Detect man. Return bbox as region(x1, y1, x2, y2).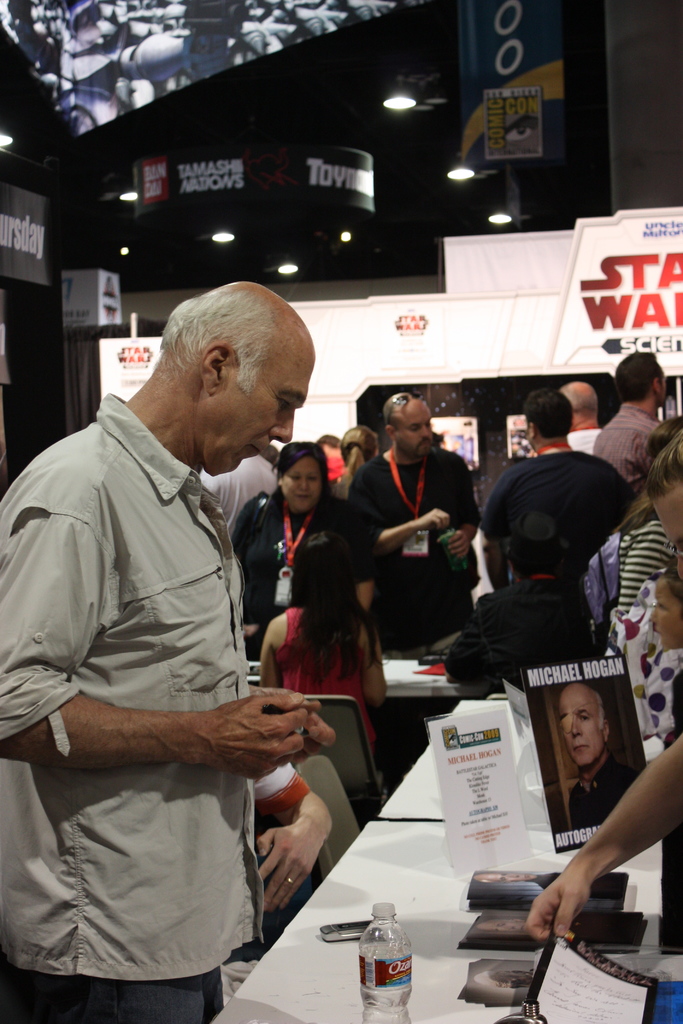
region(482, 386, 632, 593).
